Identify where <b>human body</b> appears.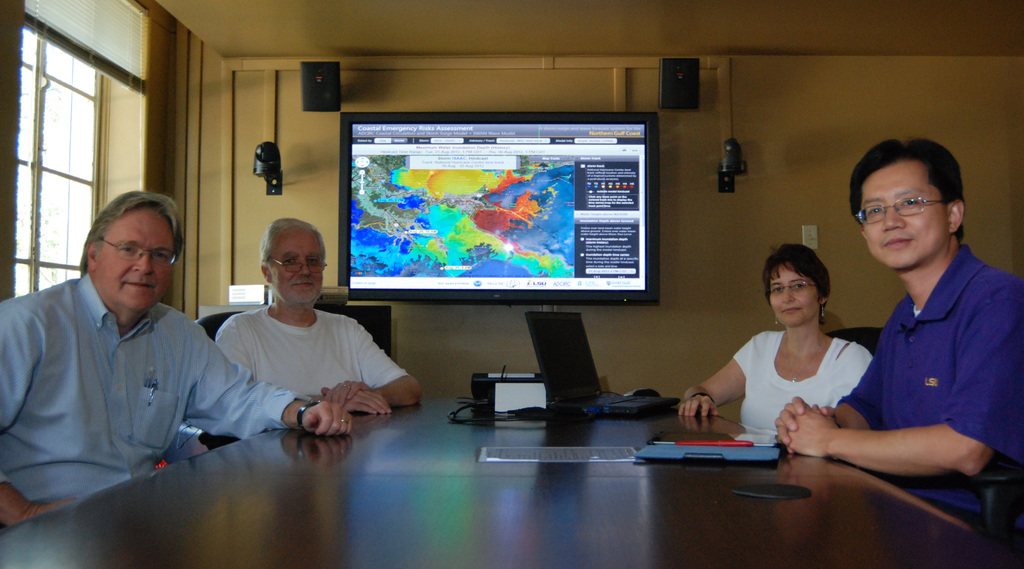
Appears at 672:239:872:449.
